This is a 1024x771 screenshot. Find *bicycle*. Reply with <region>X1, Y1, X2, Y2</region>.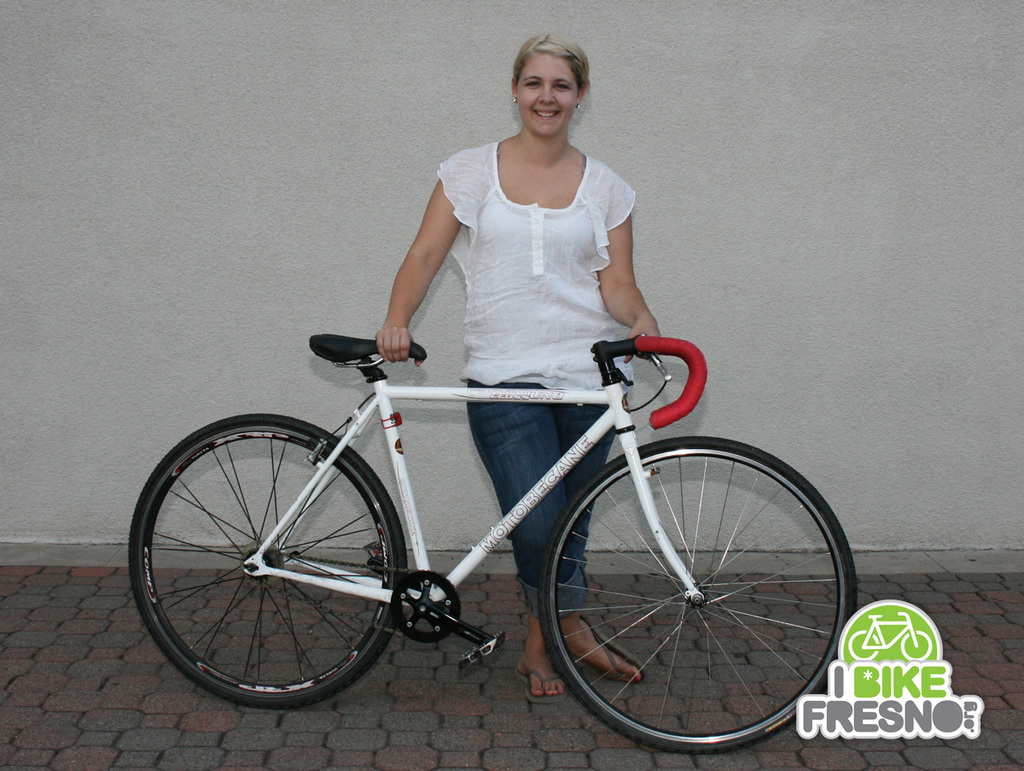
<region>126, 330, 862, 758</region>.
